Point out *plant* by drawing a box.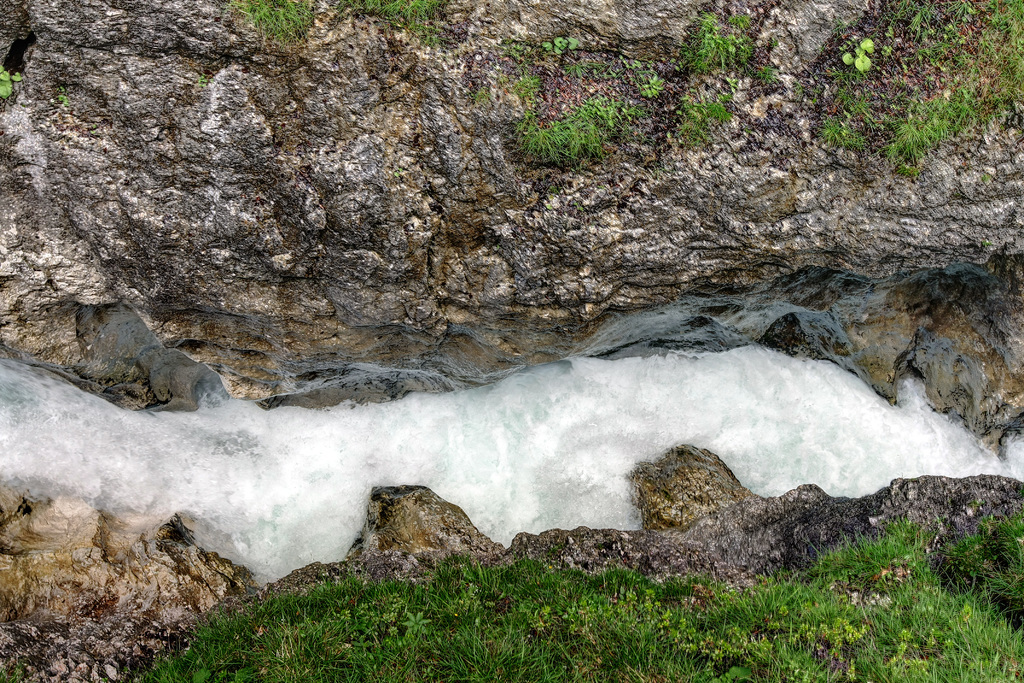
{"left": 195, "top": 75, "right": 211, "bottom": 88}.
